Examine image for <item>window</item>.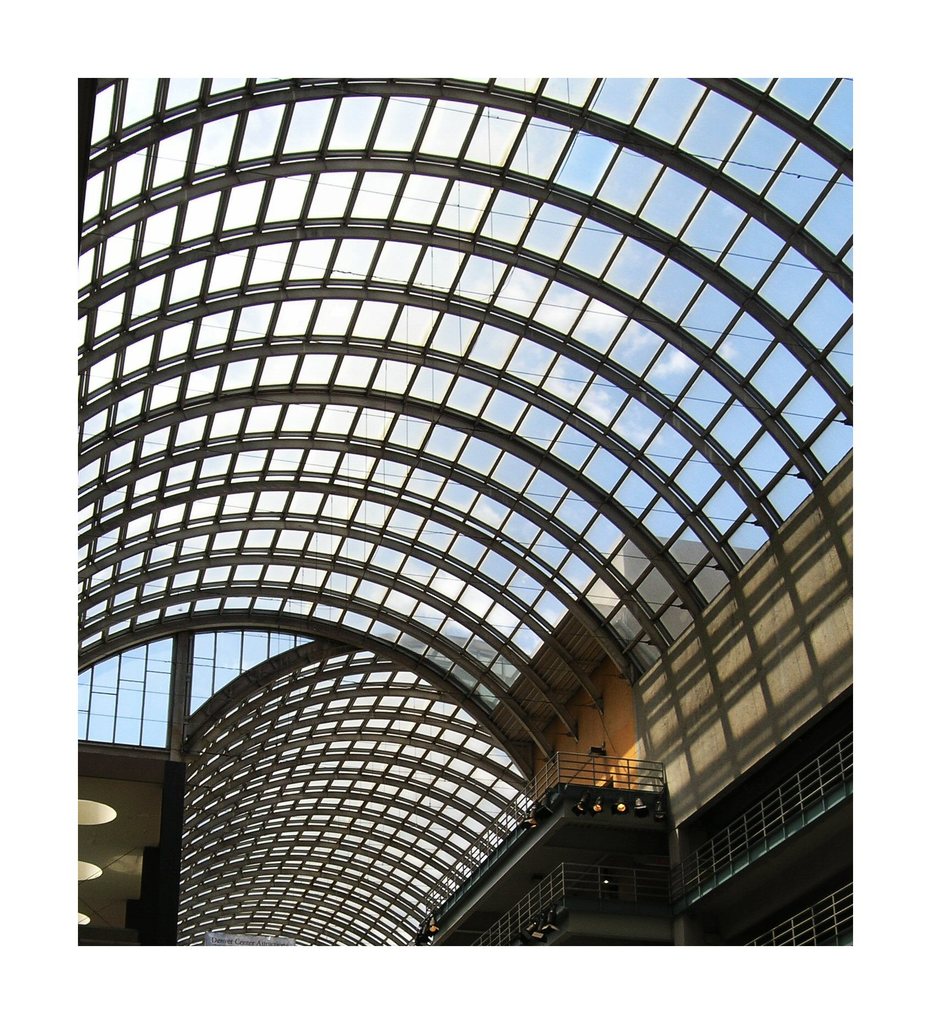
Examination result: 190/626/309/708.
